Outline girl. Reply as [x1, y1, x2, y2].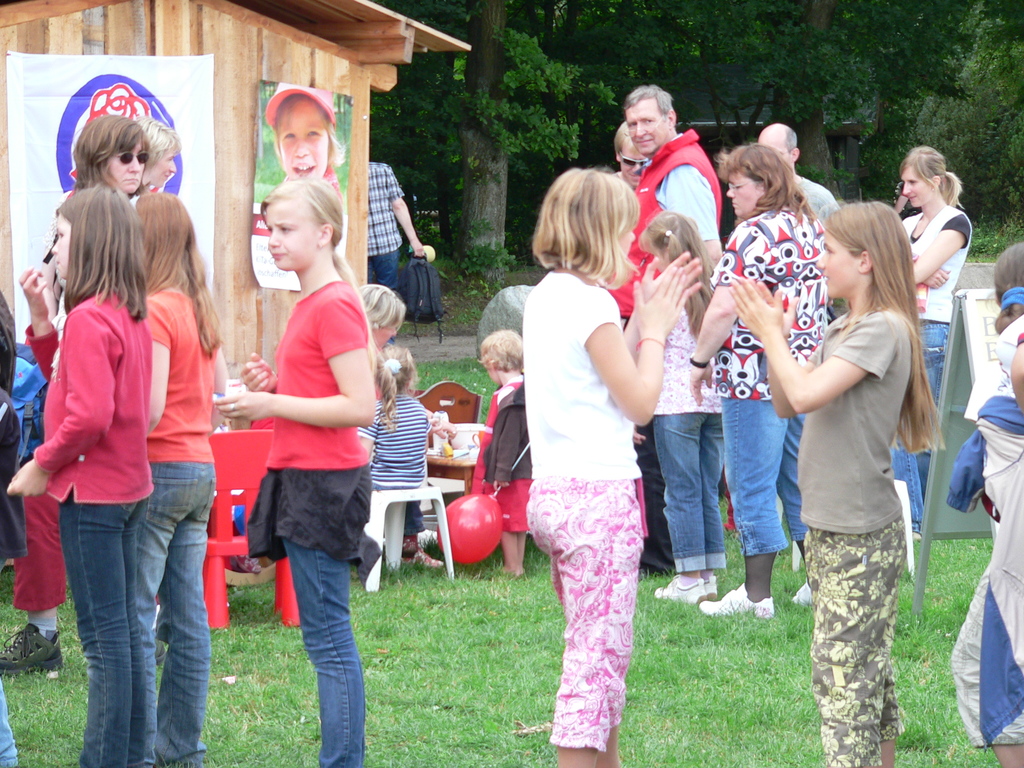
[141, 189, 228, 767].
